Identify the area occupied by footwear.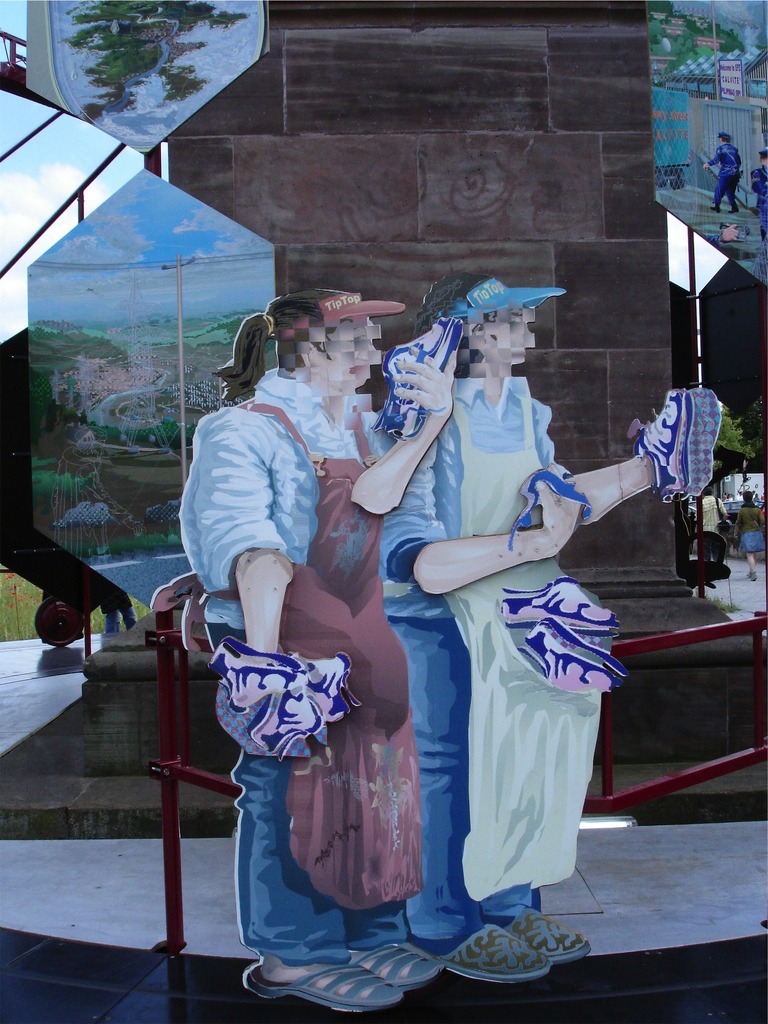
Area: {"x1": 356, "y1": 943, "x2": 433, "y2": 994}.
